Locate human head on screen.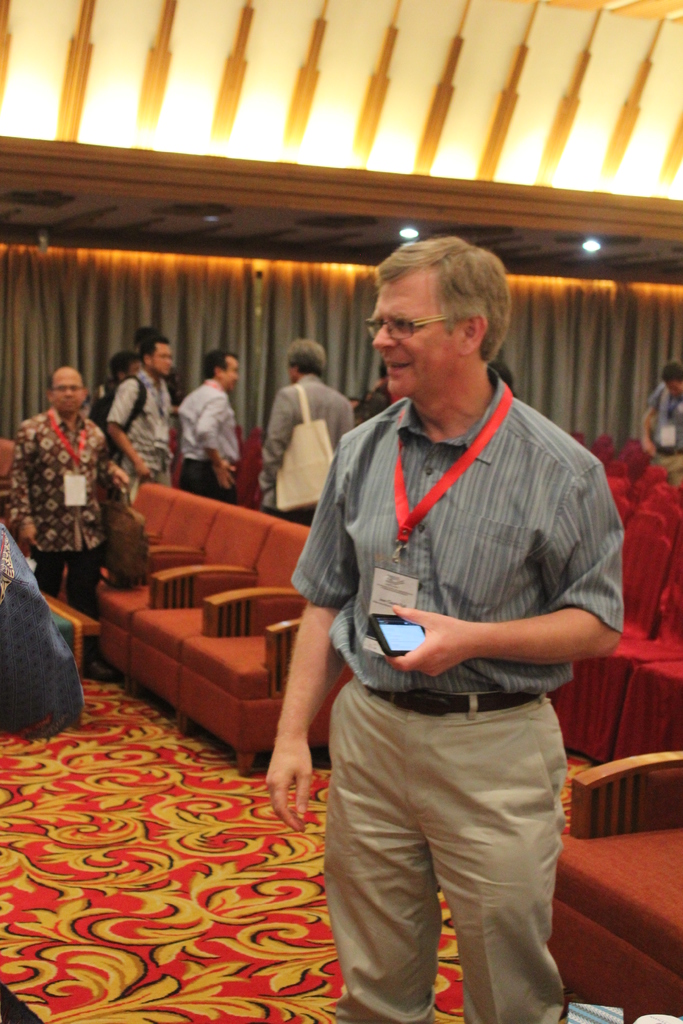
On screen at box=[338, 218, 541, 407].
